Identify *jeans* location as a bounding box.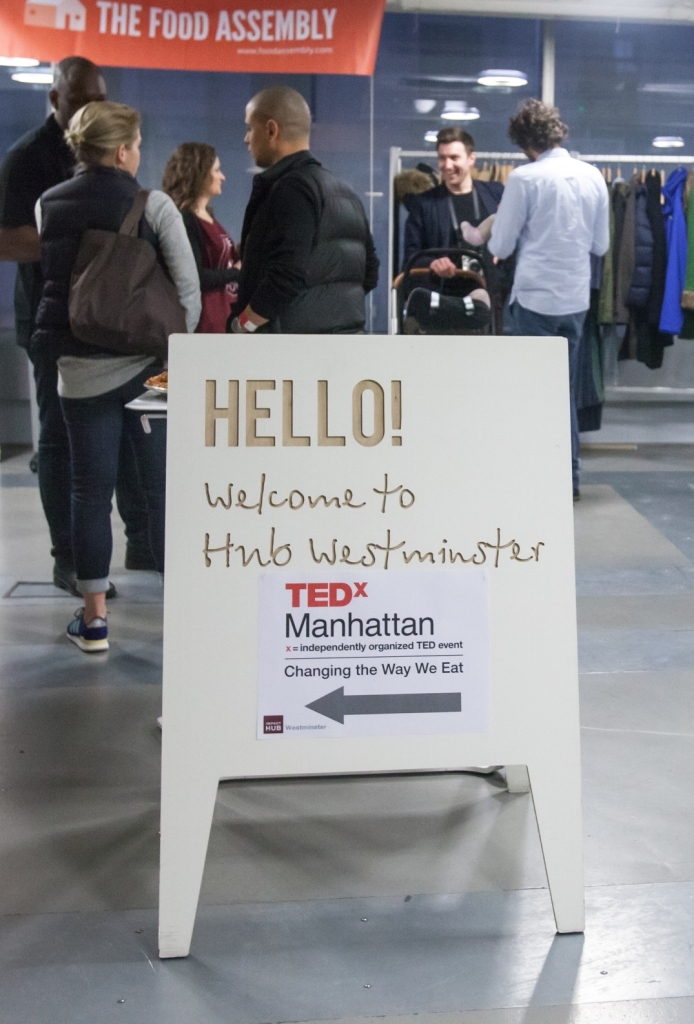
locate(498, 304, 582, 469).
